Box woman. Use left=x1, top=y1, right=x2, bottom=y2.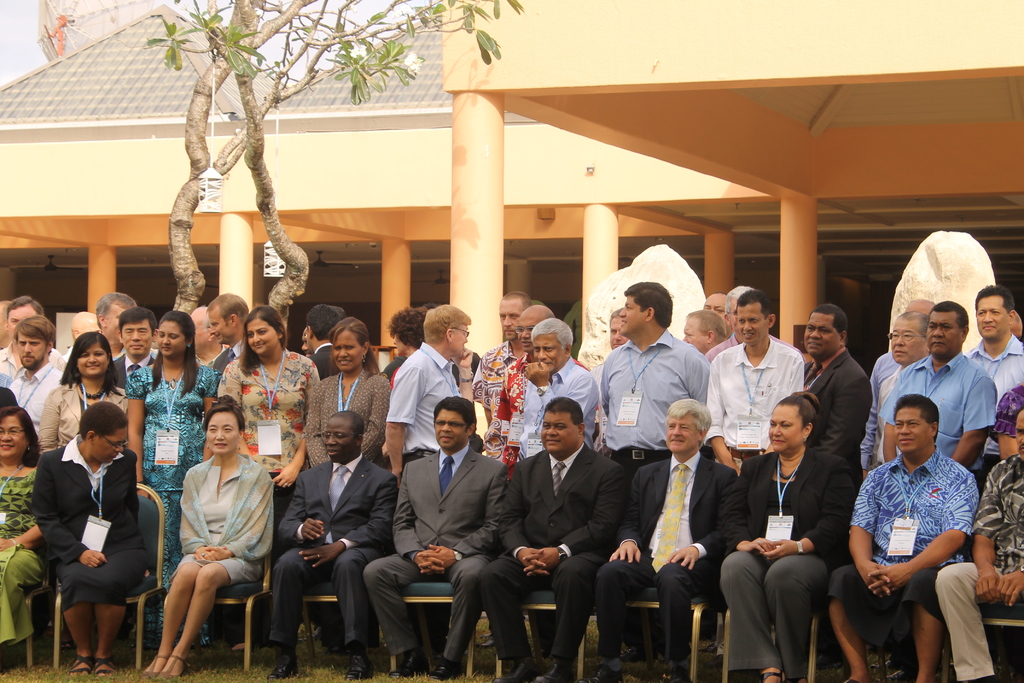
left=142, top=383, right=284, bottom=677.
